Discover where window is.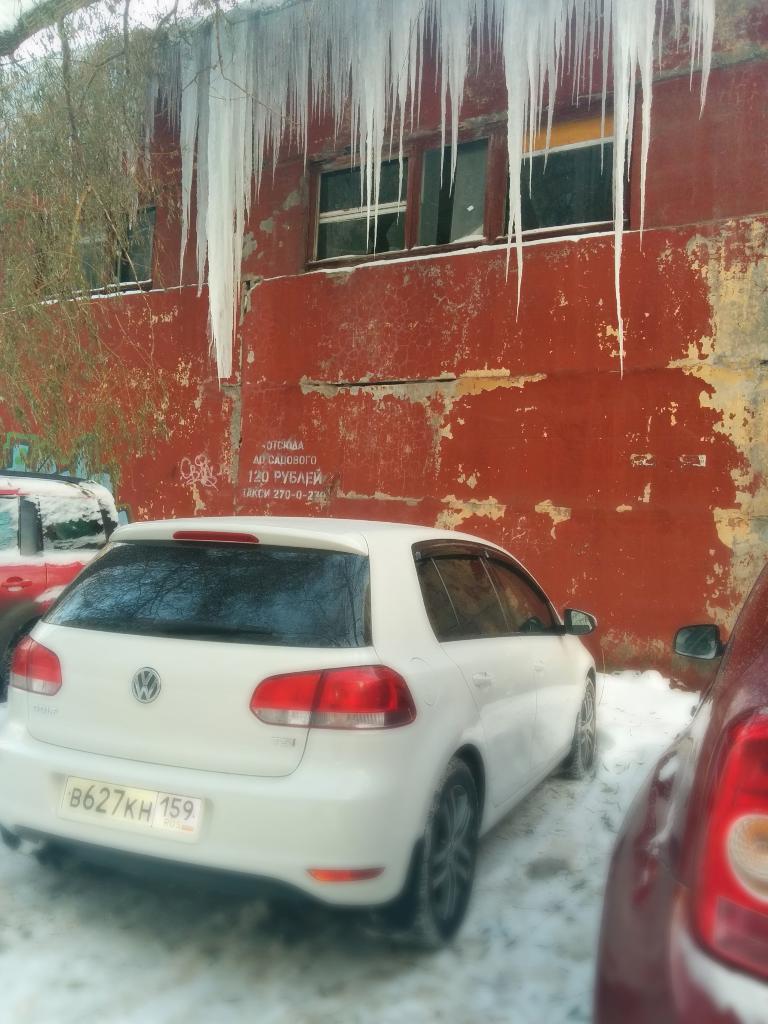
Discovered at 307, 89, 641, 269.
